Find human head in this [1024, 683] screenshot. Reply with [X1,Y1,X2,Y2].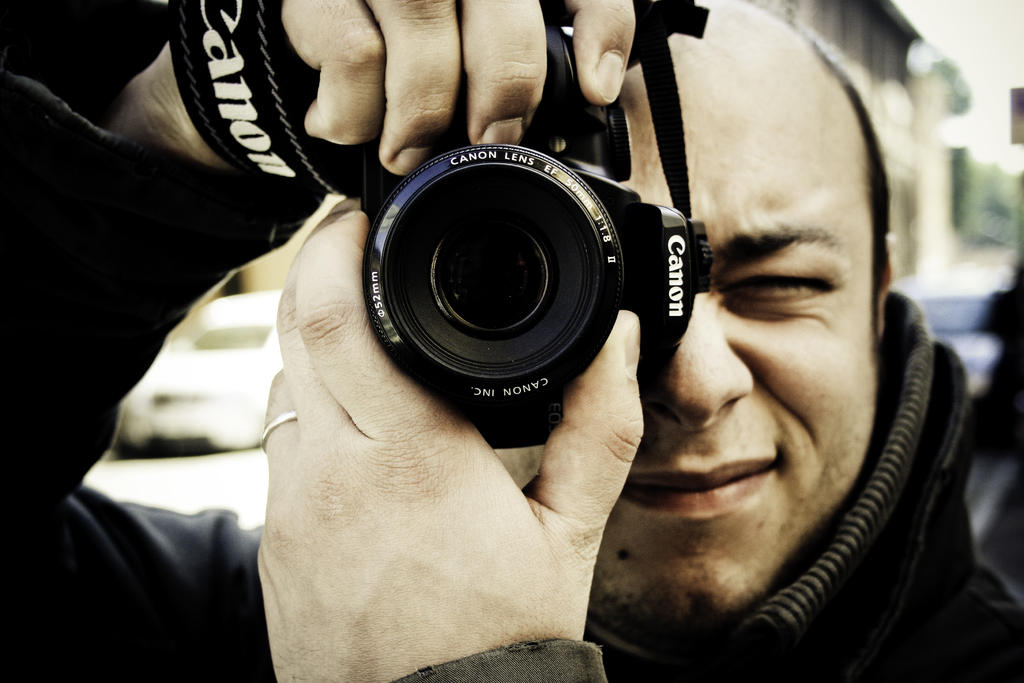
[364,0,952,605].
